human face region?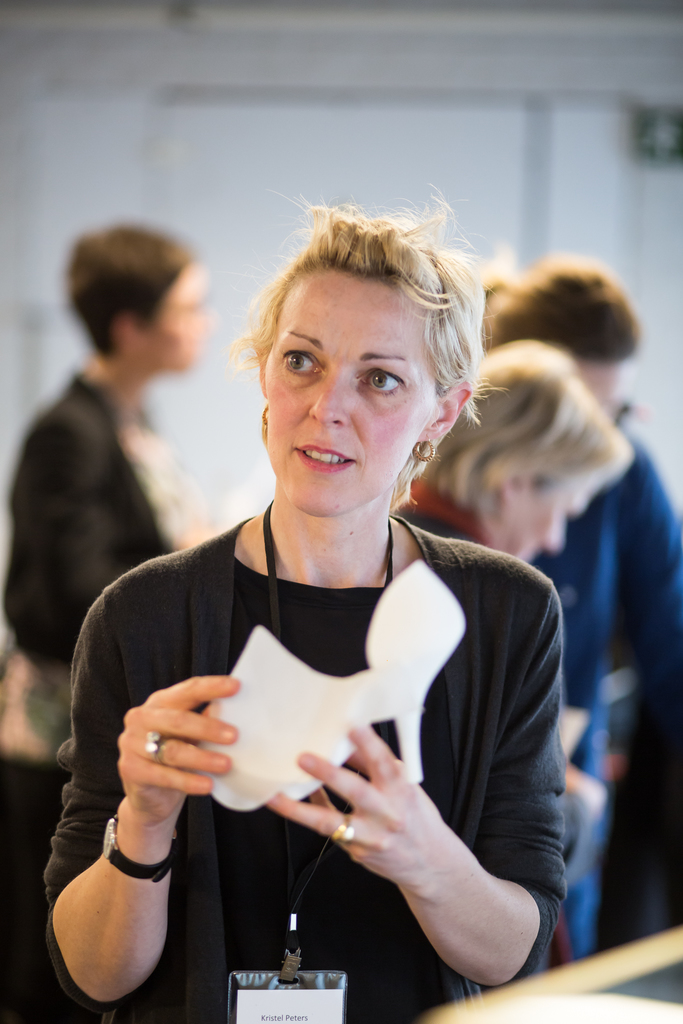
box(265, 260, 443, 515)
